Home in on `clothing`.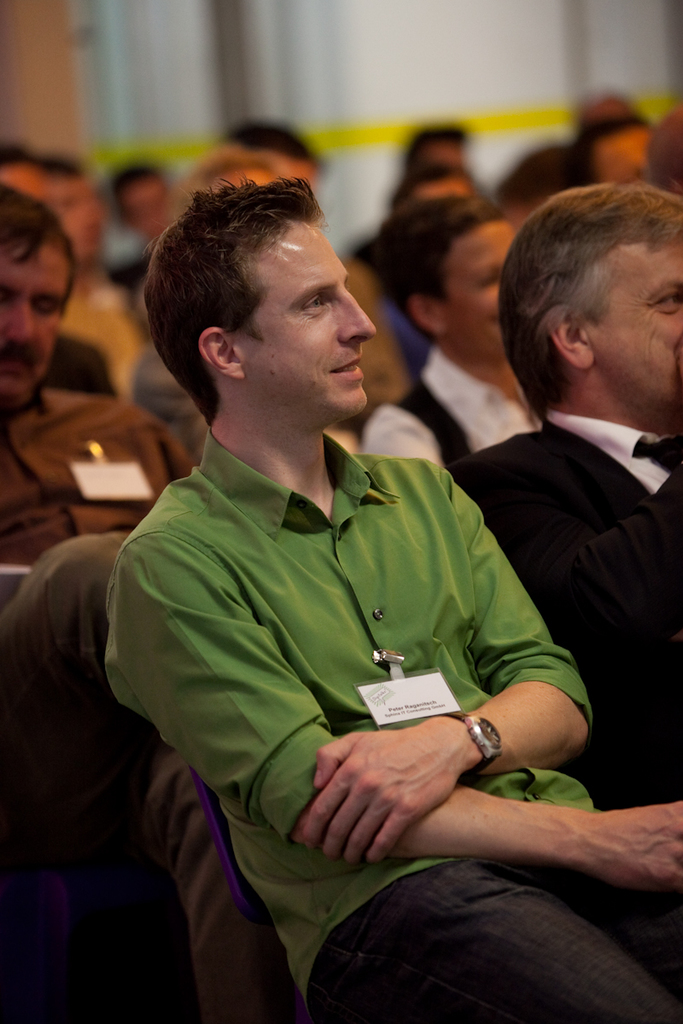
Homed in at 18/311/124/399.
